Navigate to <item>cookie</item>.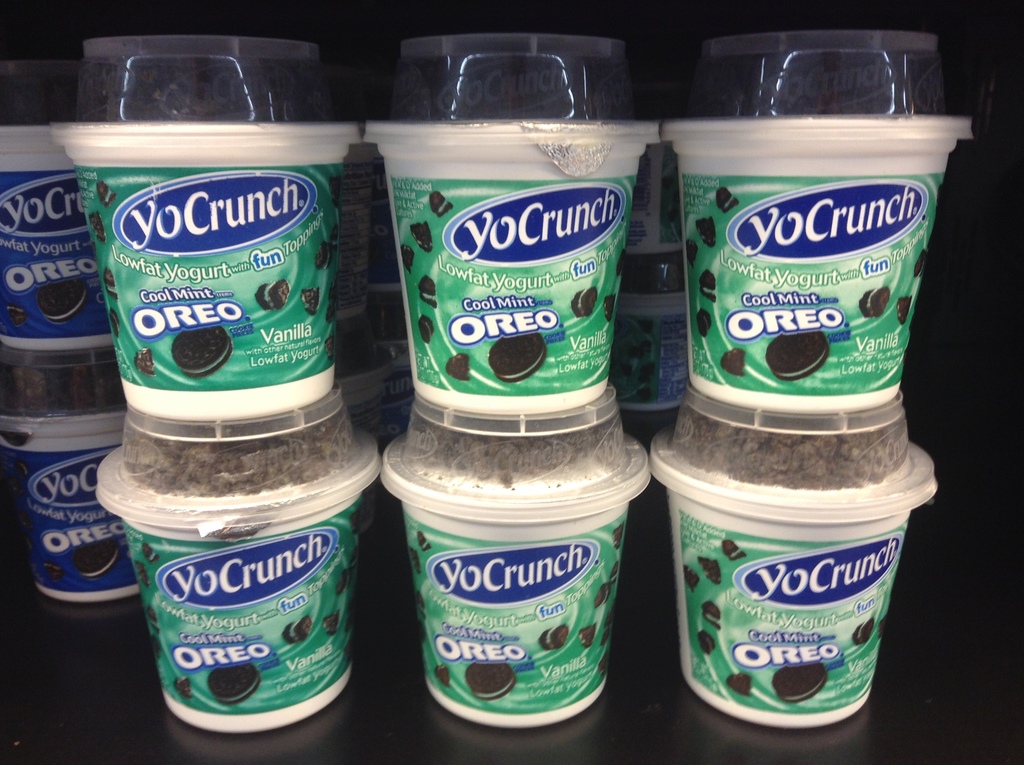
Navigation target: 715,184,741,213.
